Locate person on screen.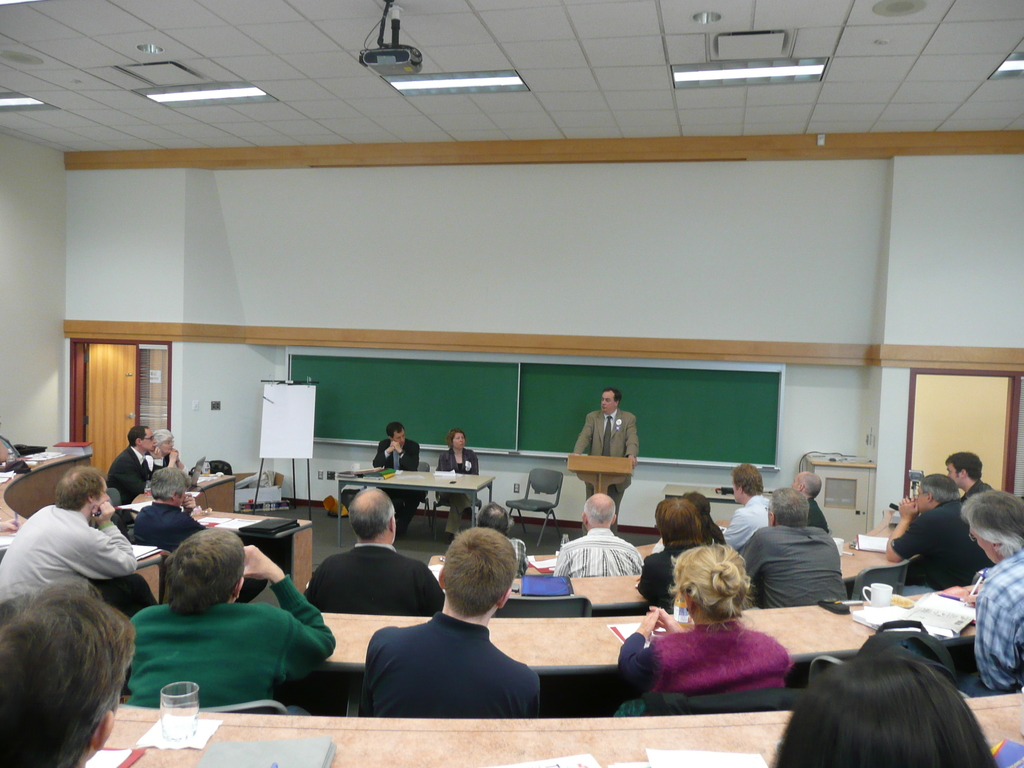
On screen at bbox(0, 465, 140, 613).
